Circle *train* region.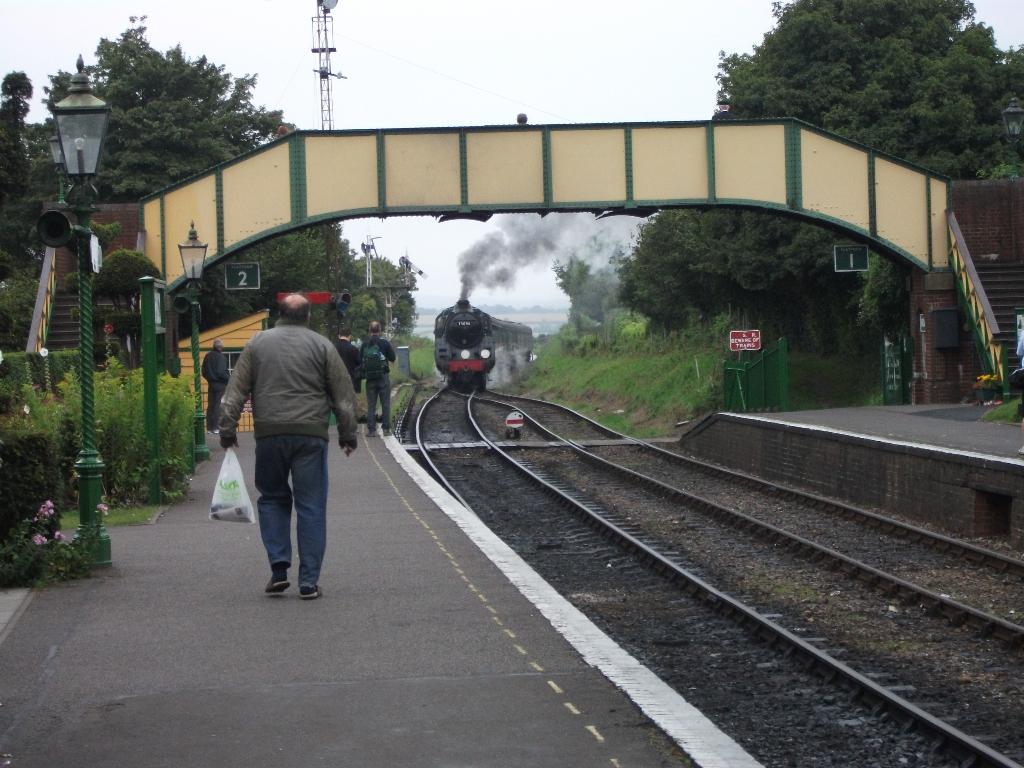
Region: box(434, 300, 534, 388).
